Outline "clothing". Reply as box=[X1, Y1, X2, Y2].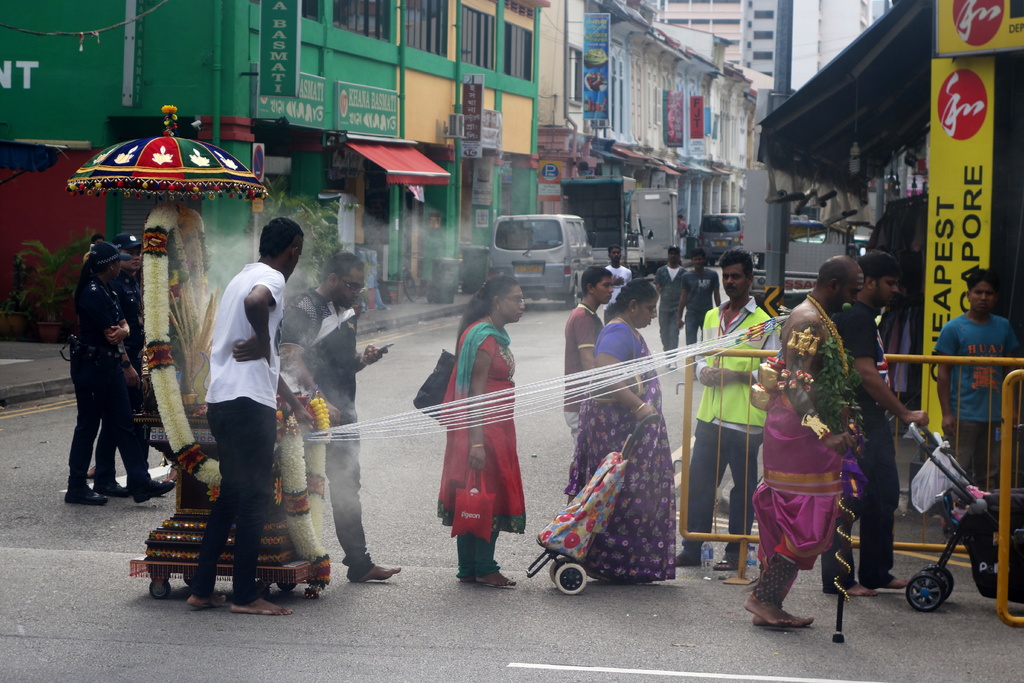
box=[562, 305, 604, 439].
